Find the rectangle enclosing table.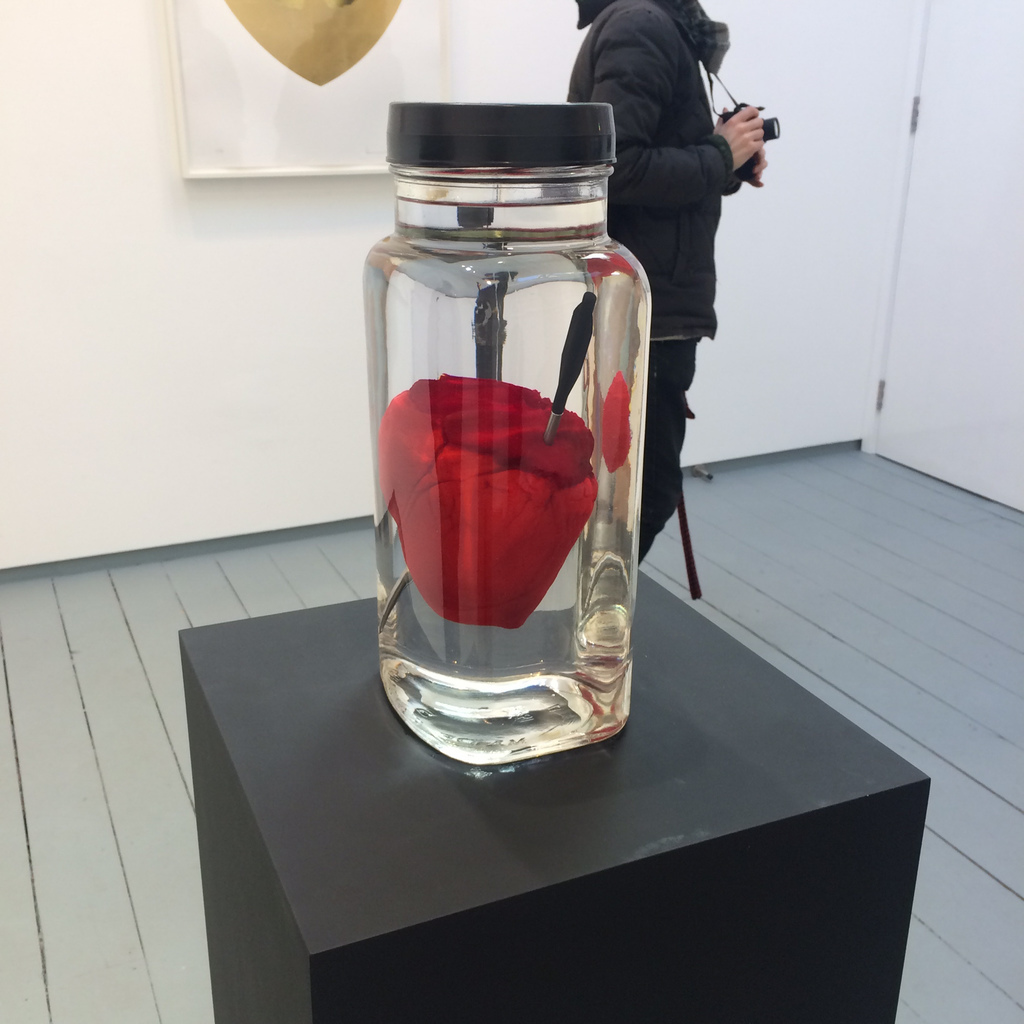
crop(178, 561, 935, 1023).
